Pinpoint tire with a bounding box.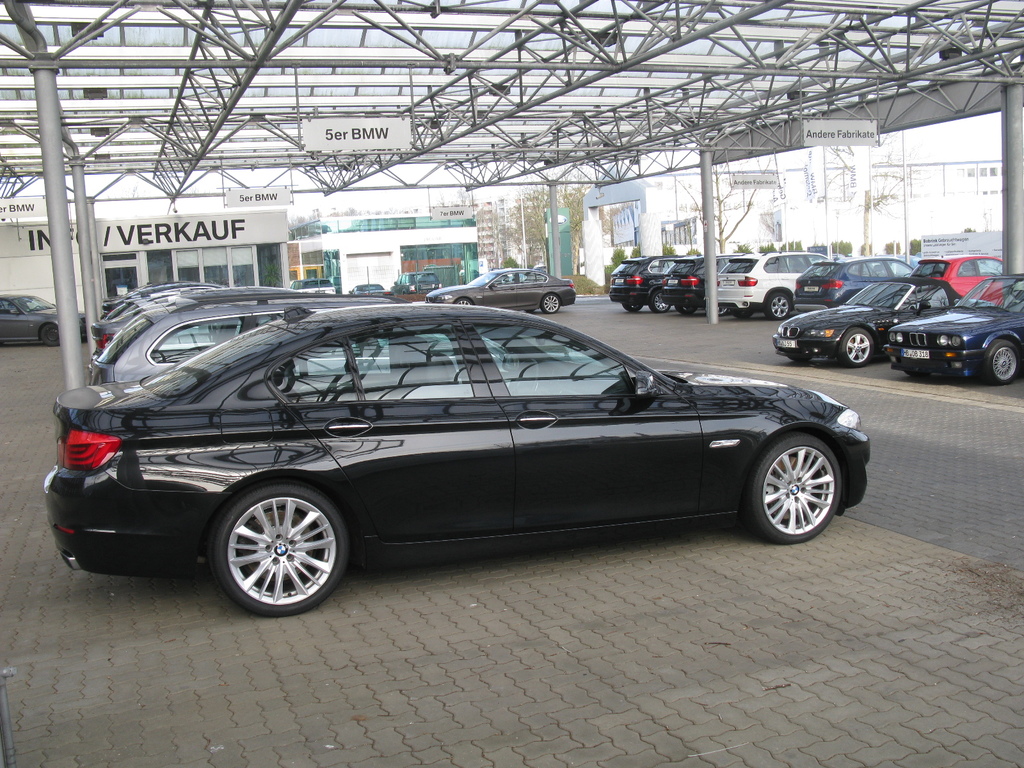
detection(650, 291, 669, 313).
